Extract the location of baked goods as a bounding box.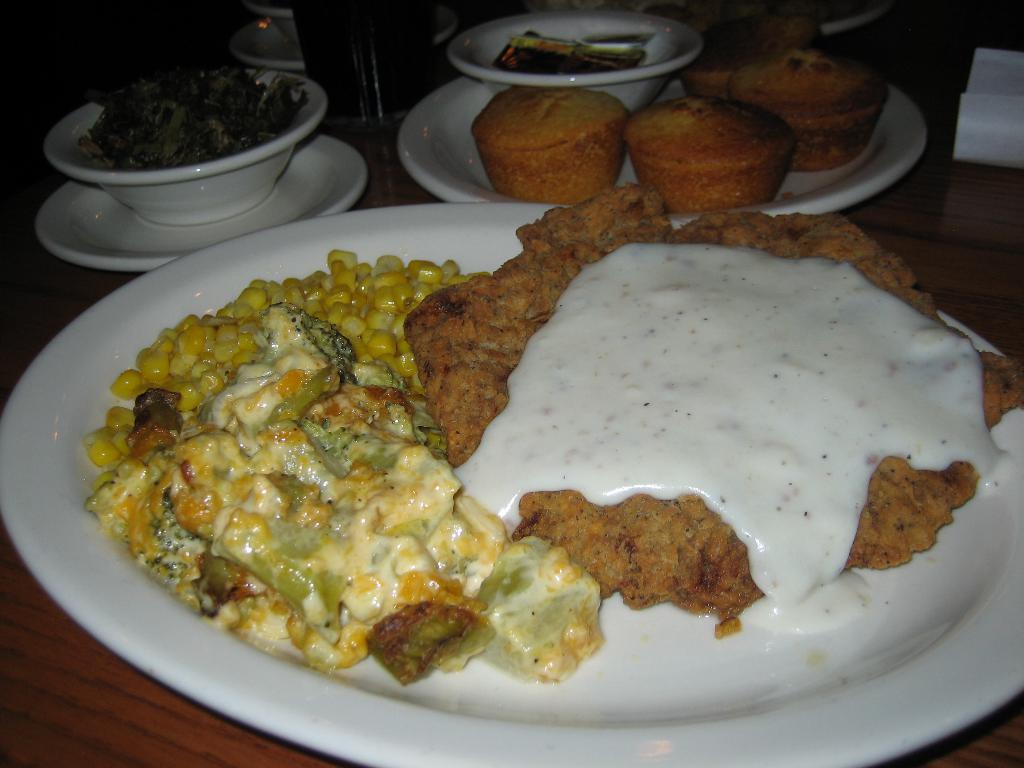
crop(613, 86, 793, 196).
